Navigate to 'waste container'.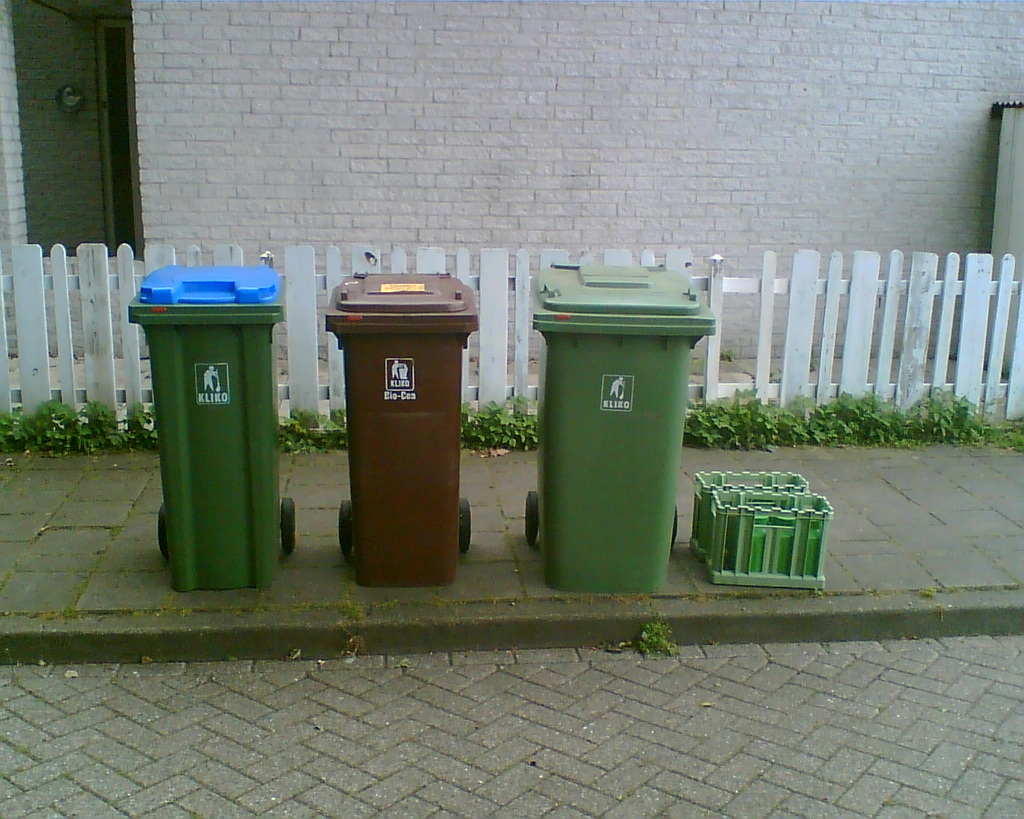
Navigation target: BBox(118, 259, 319, 591).
